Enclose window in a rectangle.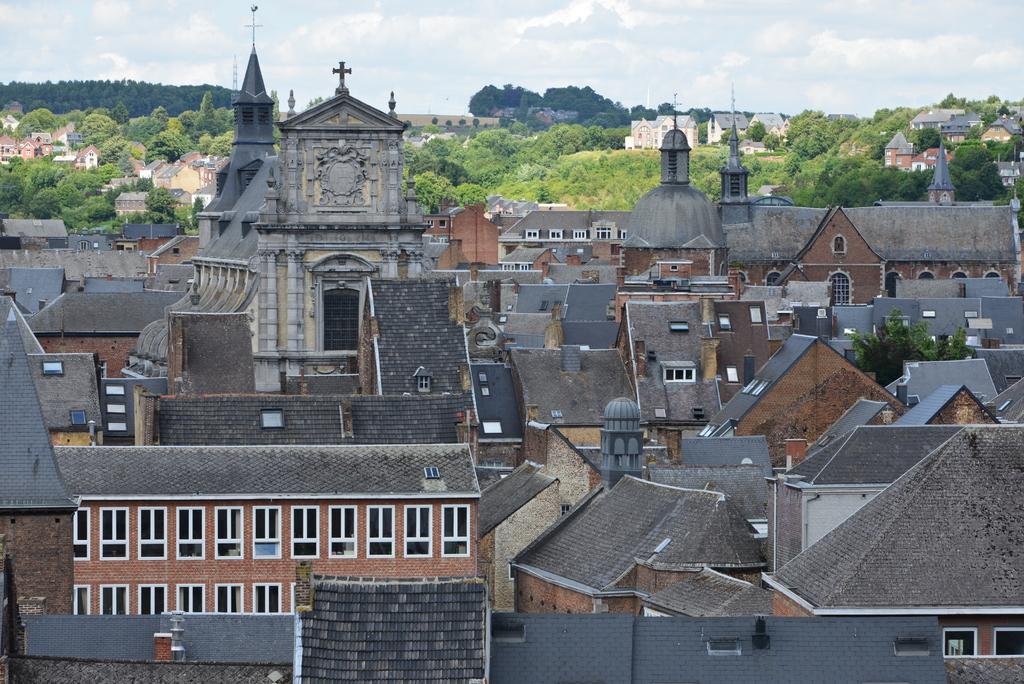
174,582,204,612.
